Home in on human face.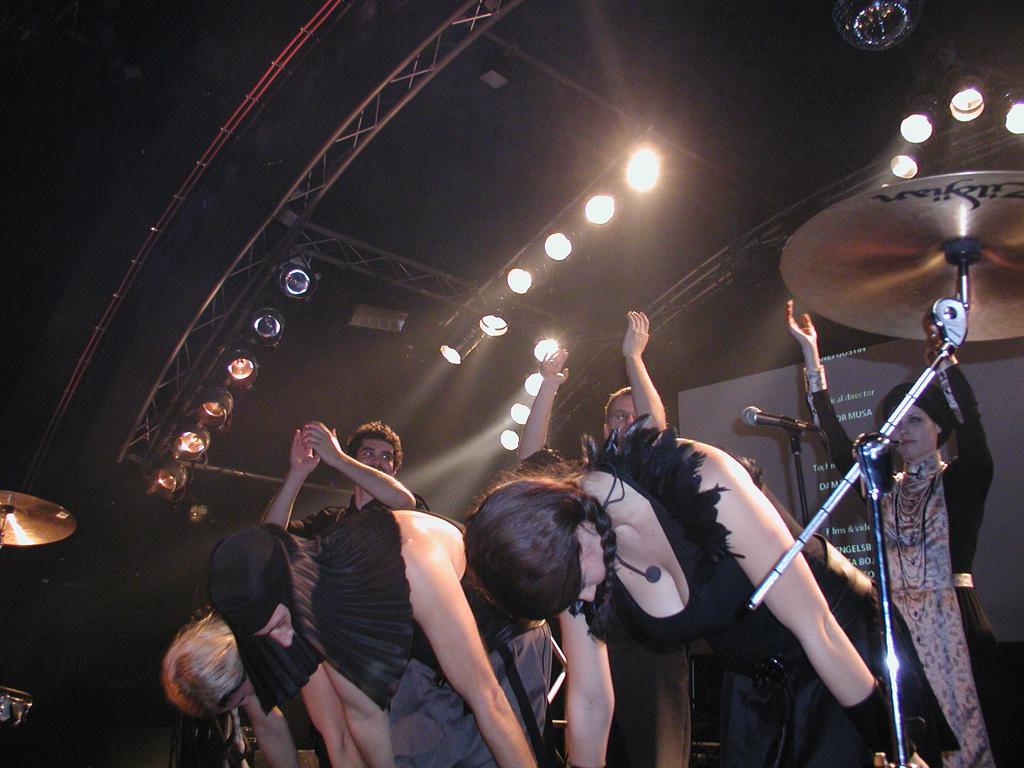
Homed in at bbox=(895, 408, 937, 457).
